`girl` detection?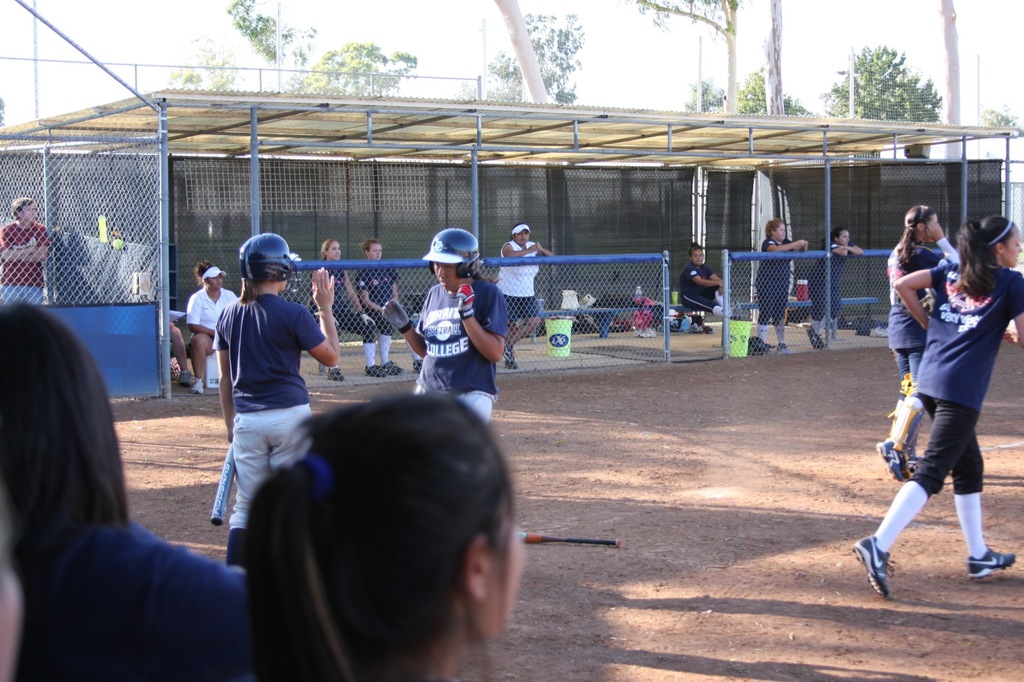
bbox=[758, 212, 806, 356]
